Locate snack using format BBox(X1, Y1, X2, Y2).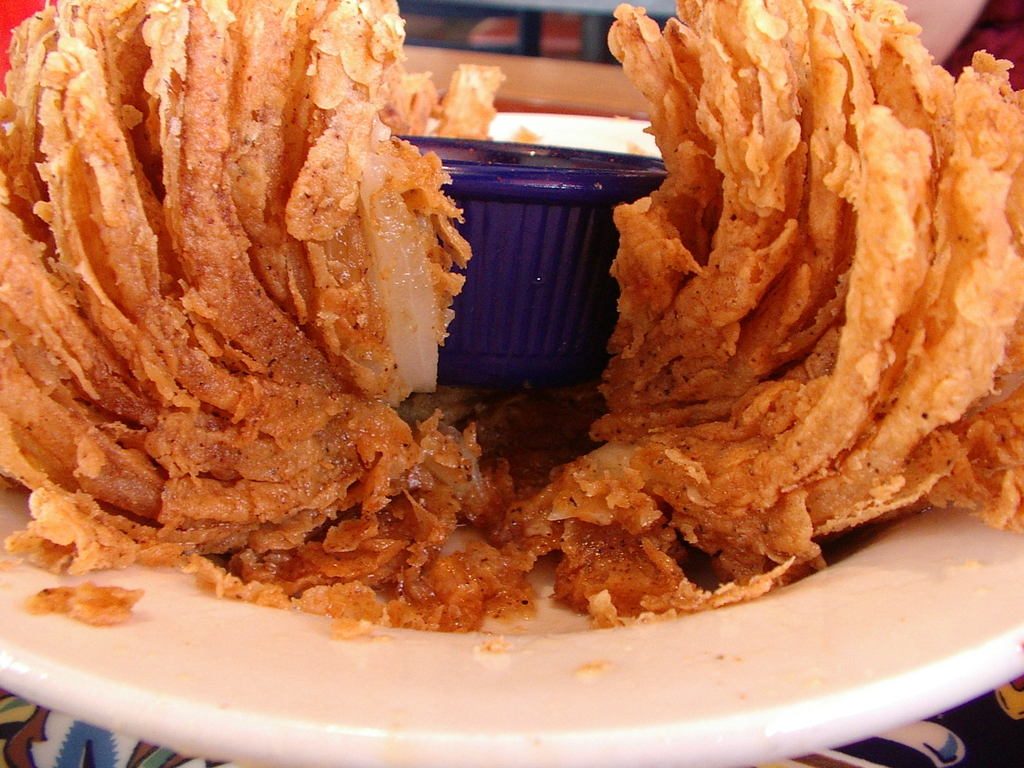
BBox(113, 0, 956, 674).
